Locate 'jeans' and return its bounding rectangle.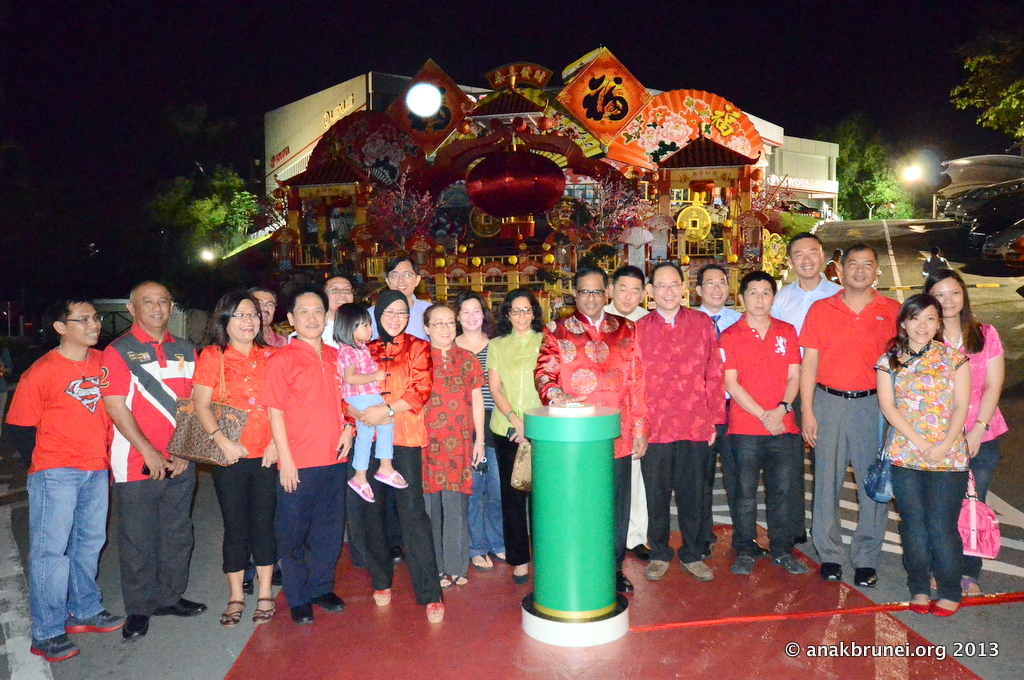
box=[416, 483, 465, 585].
